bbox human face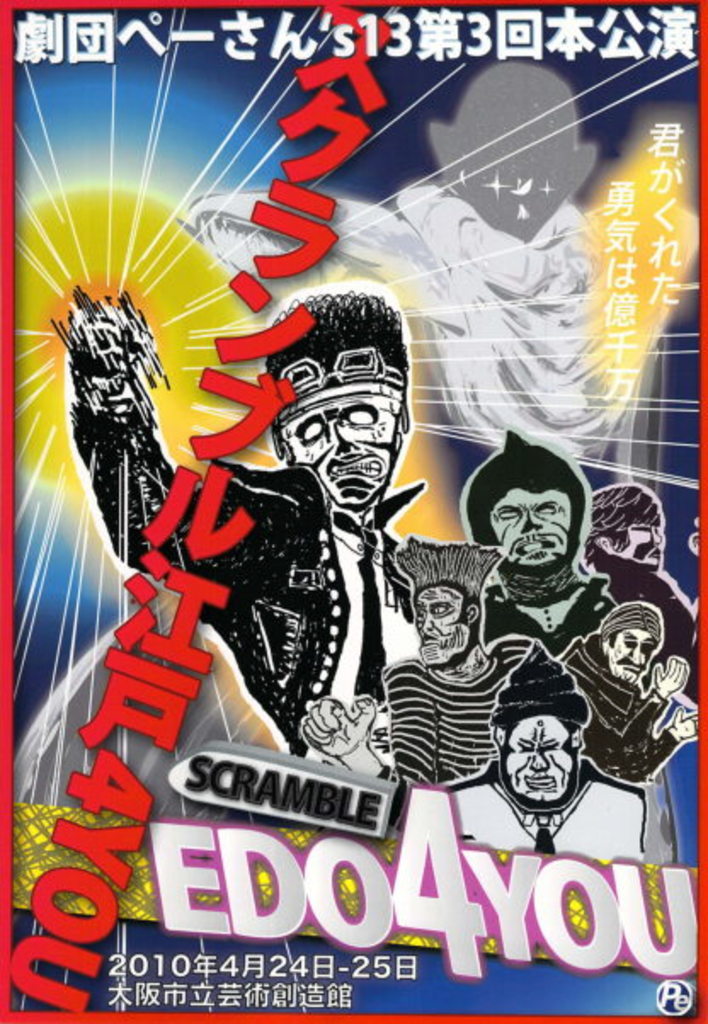
x1=279, y1=396, x2=398, y2=509
